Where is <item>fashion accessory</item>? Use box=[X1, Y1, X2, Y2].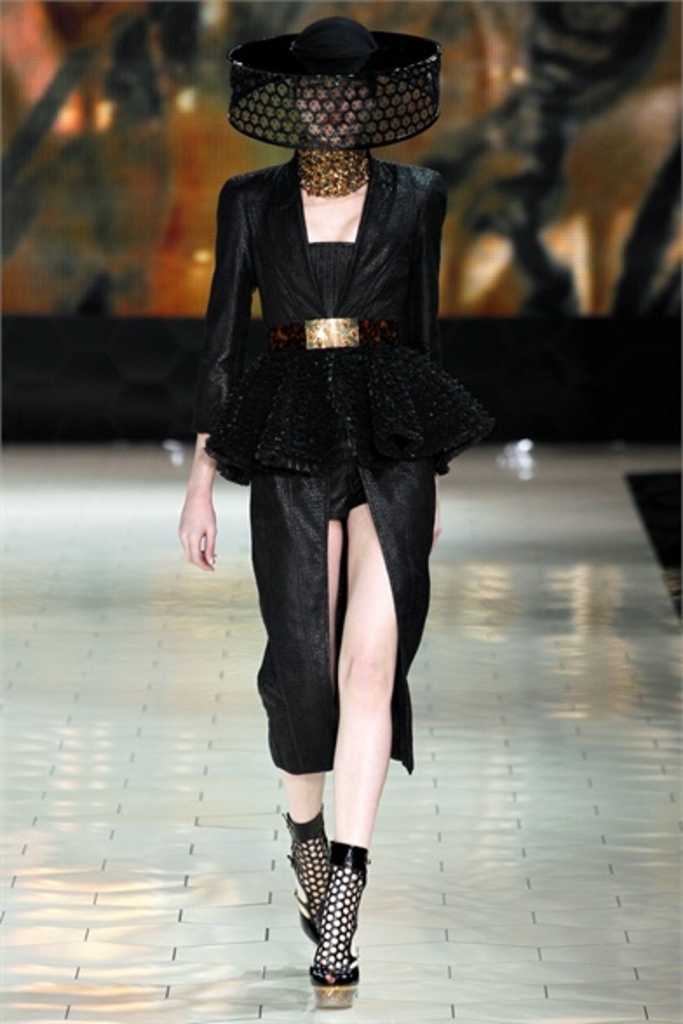
box=[265, 319, 404, 354].
